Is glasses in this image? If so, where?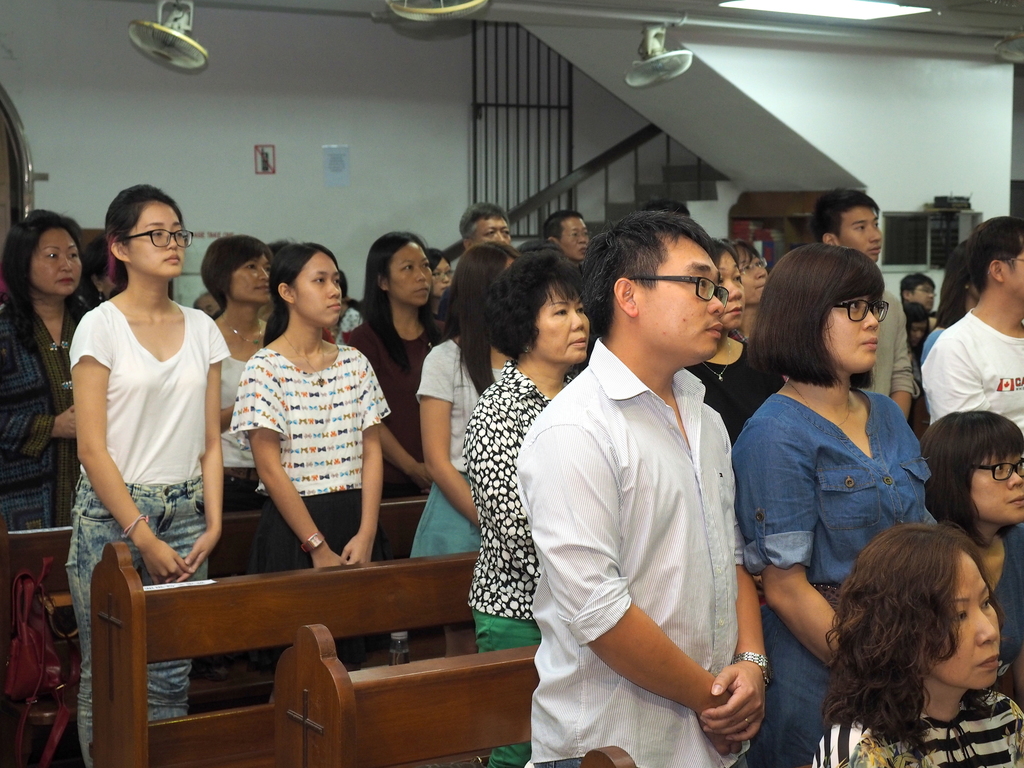
Yes, at 120 227 192 249.
